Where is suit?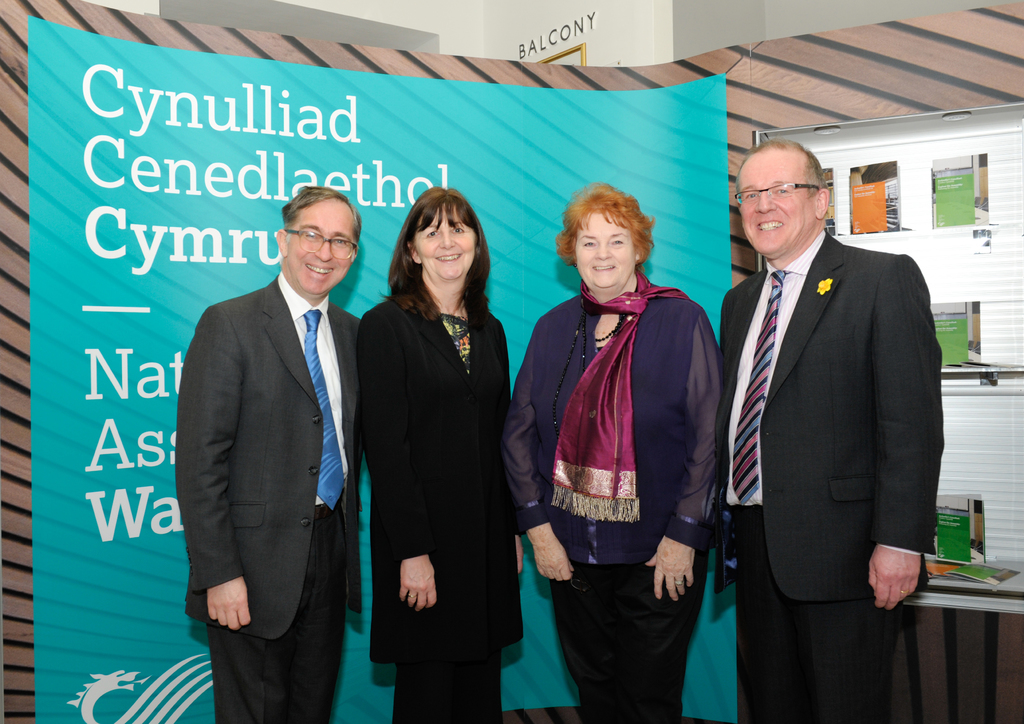
BBox(173, 270, 365, 723).
